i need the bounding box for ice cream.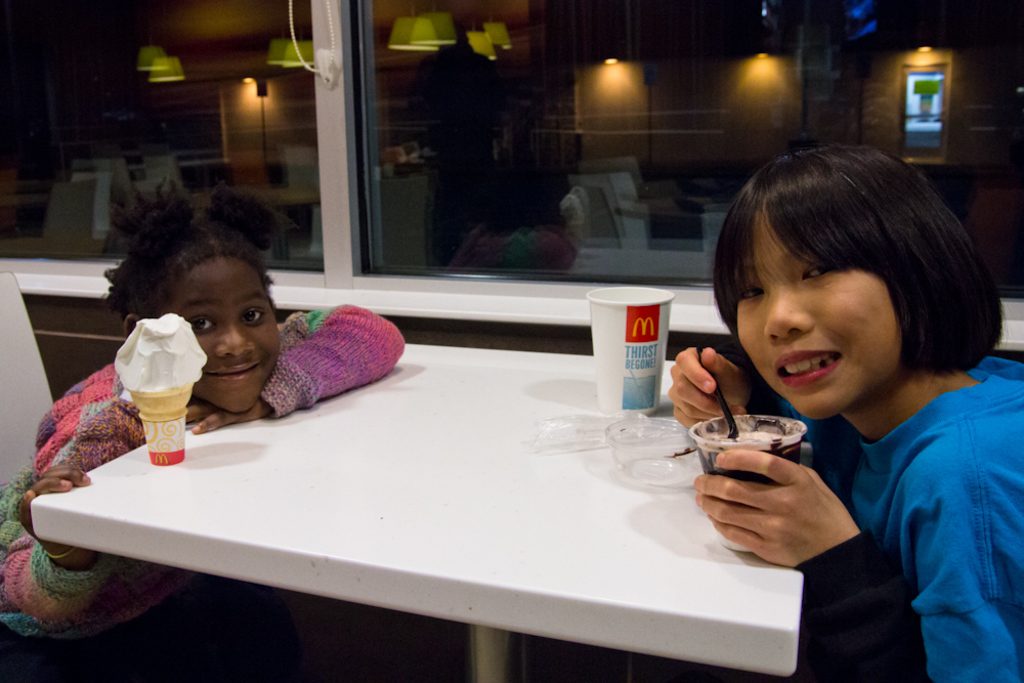
Here it is: region(105, 307, 208, 400).
